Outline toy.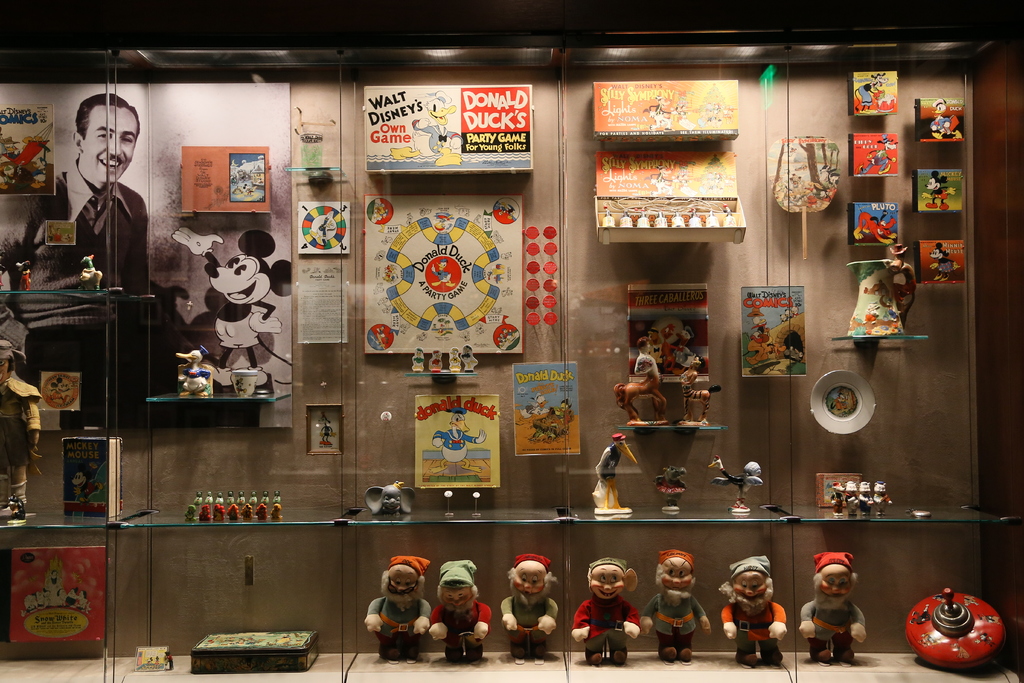
Outline: l=784, t=331, r=806, b=363.
